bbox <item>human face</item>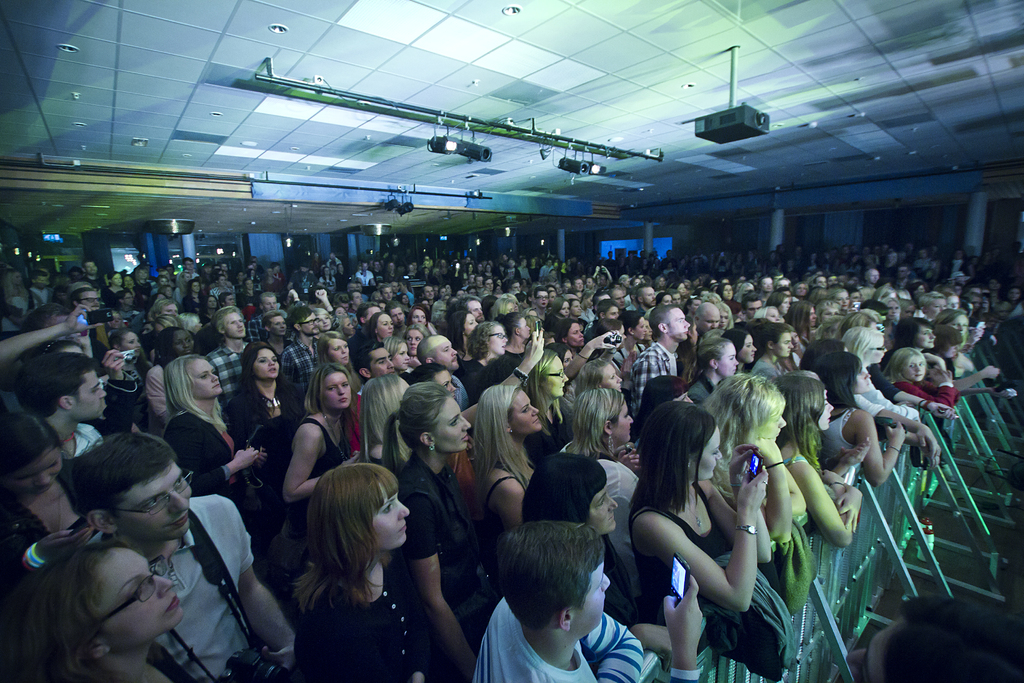
{"left": 422, "top": 286, "right": 435, "bottom": 299}
